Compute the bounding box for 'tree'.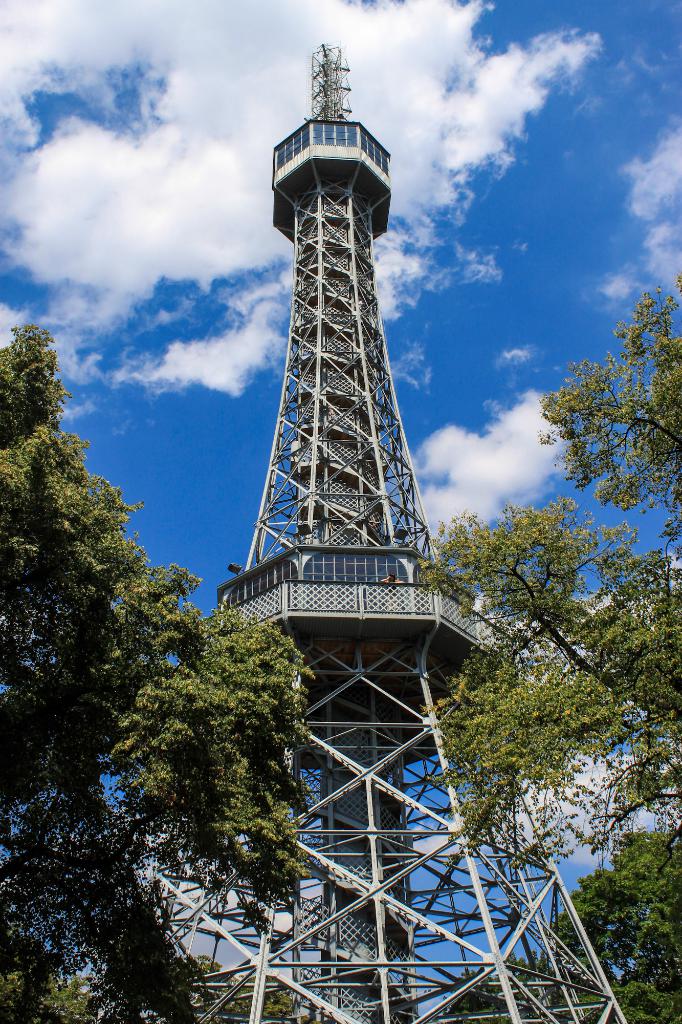
box(0, 318, 306, 1023).
